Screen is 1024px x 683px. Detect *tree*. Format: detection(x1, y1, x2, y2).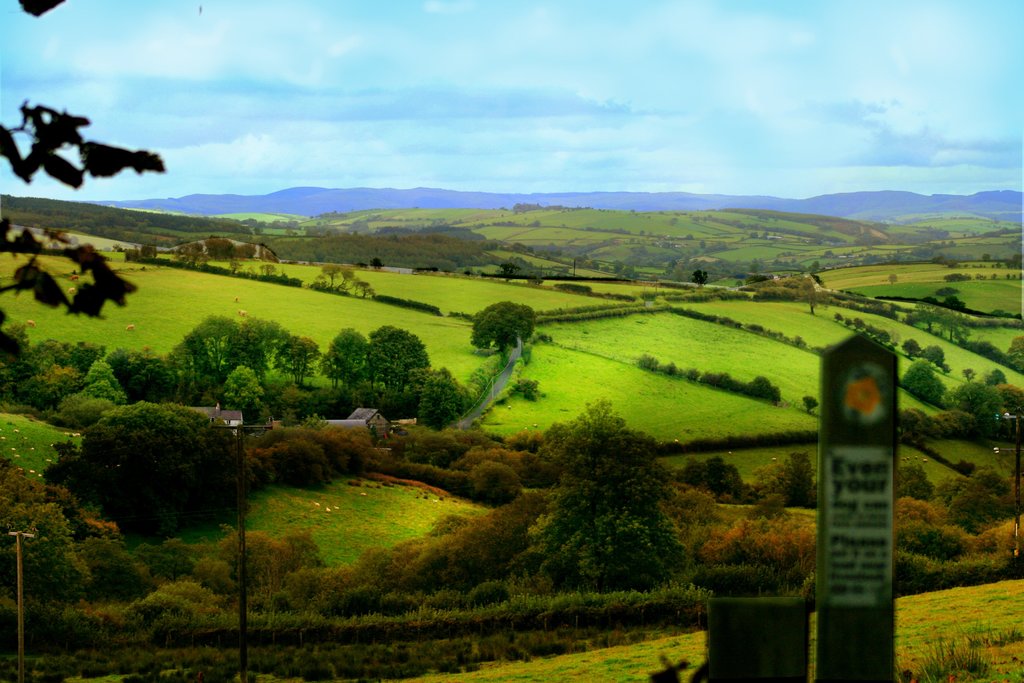
detection(108, 347, 141, 393).
